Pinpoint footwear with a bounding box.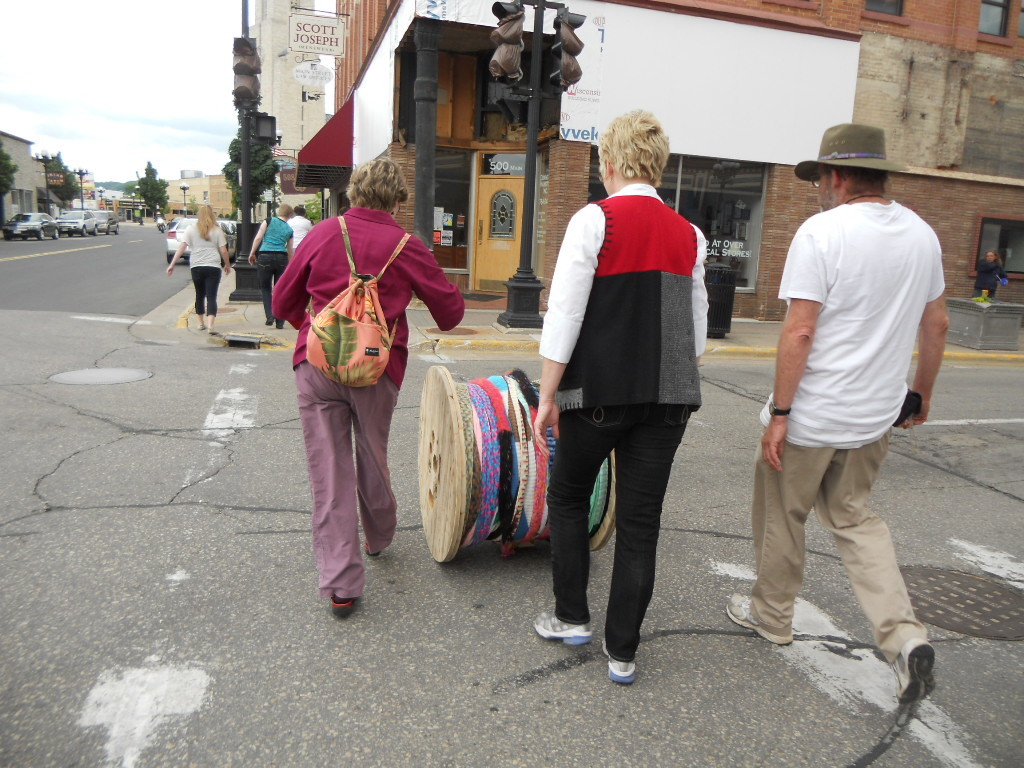
BBox(728, 591, 795, 644).
